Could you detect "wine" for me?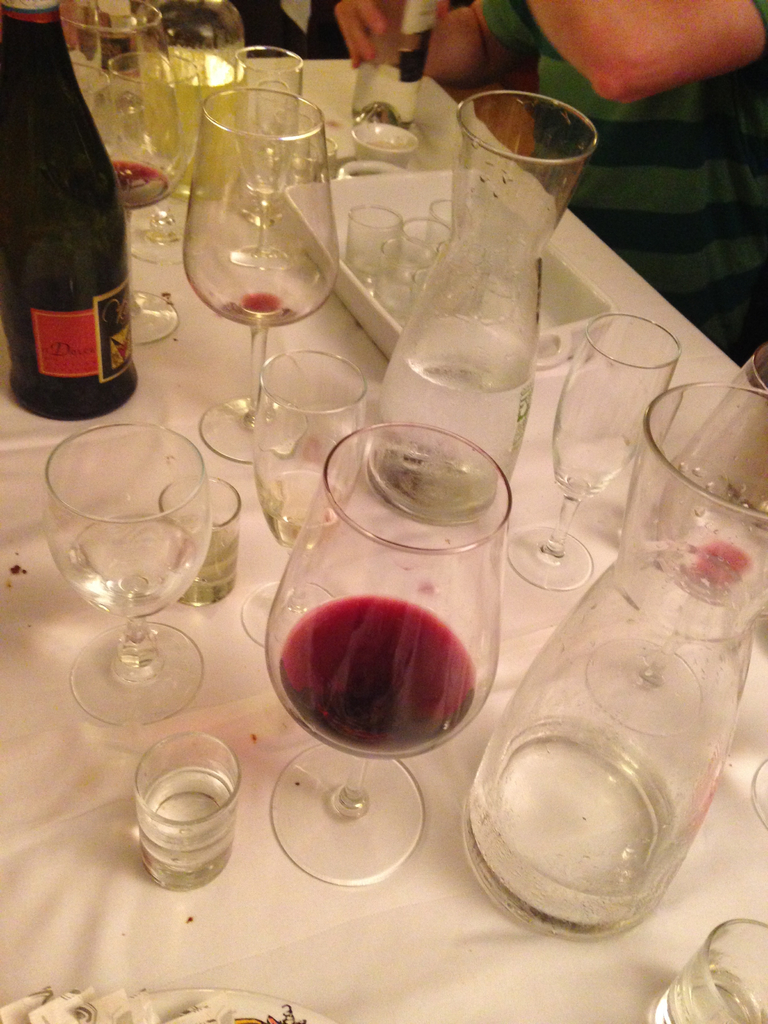
Detection result: 687/536/759/586.
